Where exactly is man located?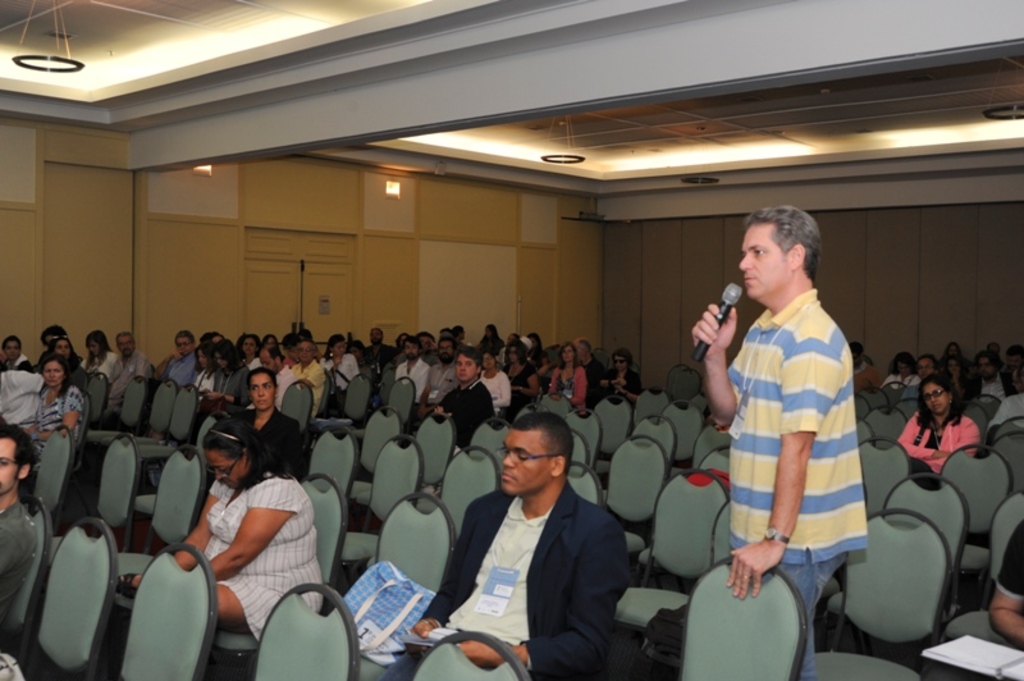
Its bounding box is Rect(571, 338, 603, 402).
